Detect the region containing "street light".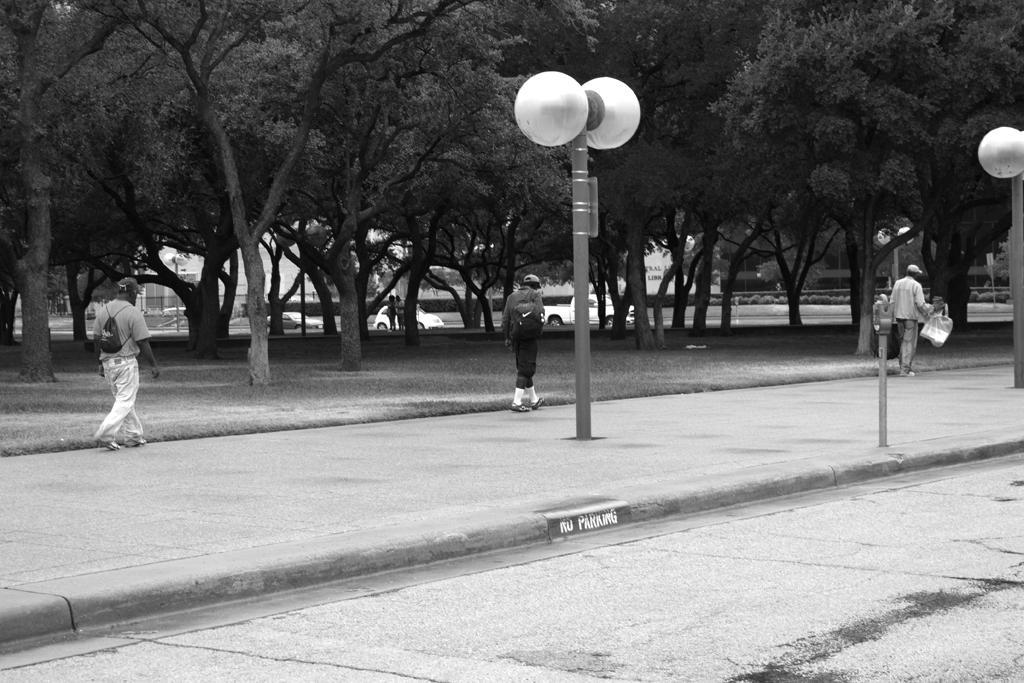
[x1=872, y1=224, x2=916, y2=294].
